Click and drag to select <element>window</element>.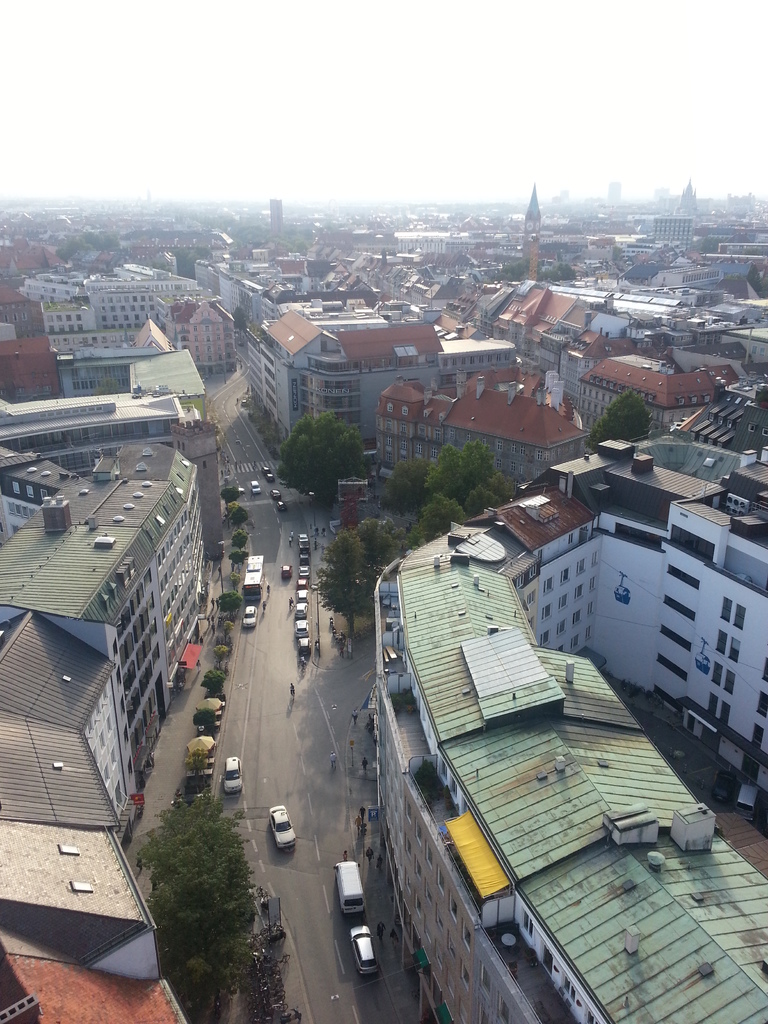
Selection: [58,285,72,292].
